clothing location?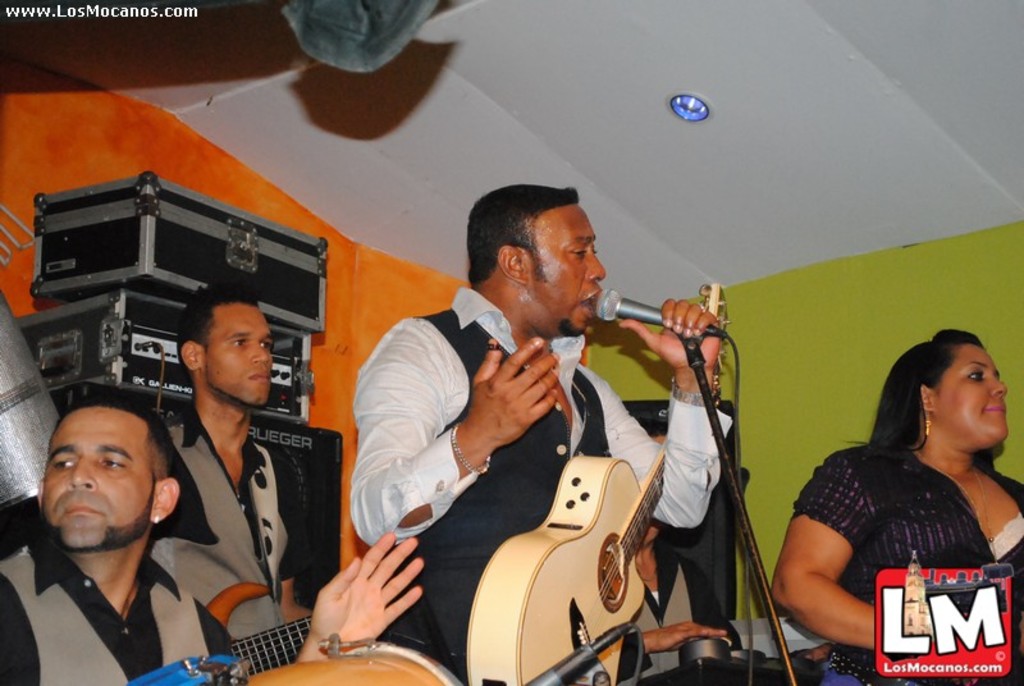
bbox=[796, 403, 998, 648]
